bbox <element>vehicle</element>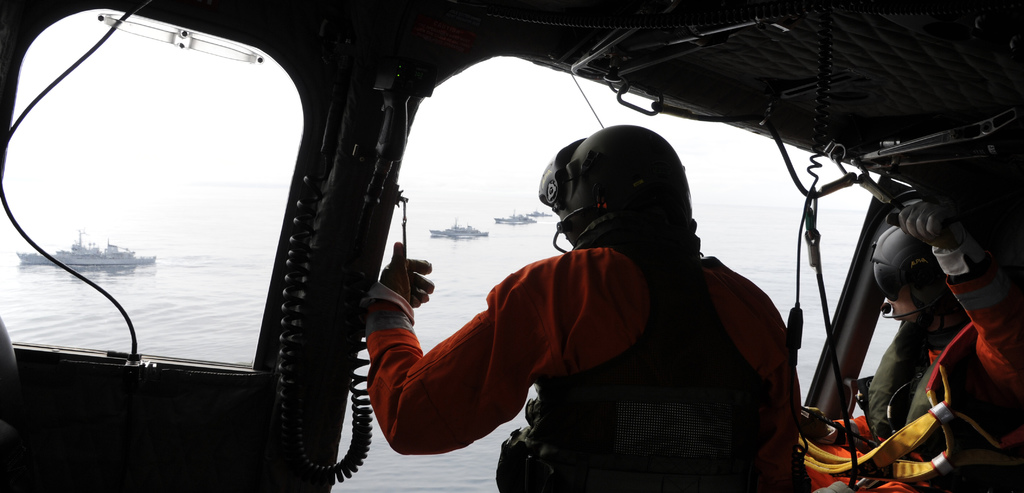
[left=0, top=0, right=1023, bottom=492]
